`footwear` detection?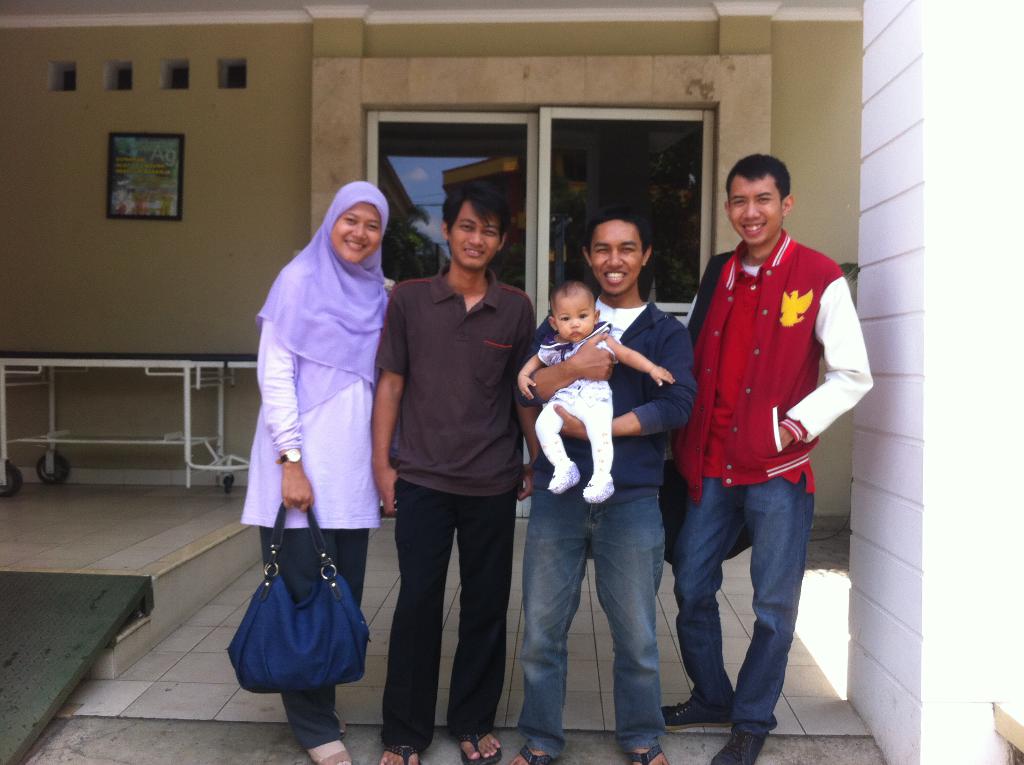
(512,739,557,764)
